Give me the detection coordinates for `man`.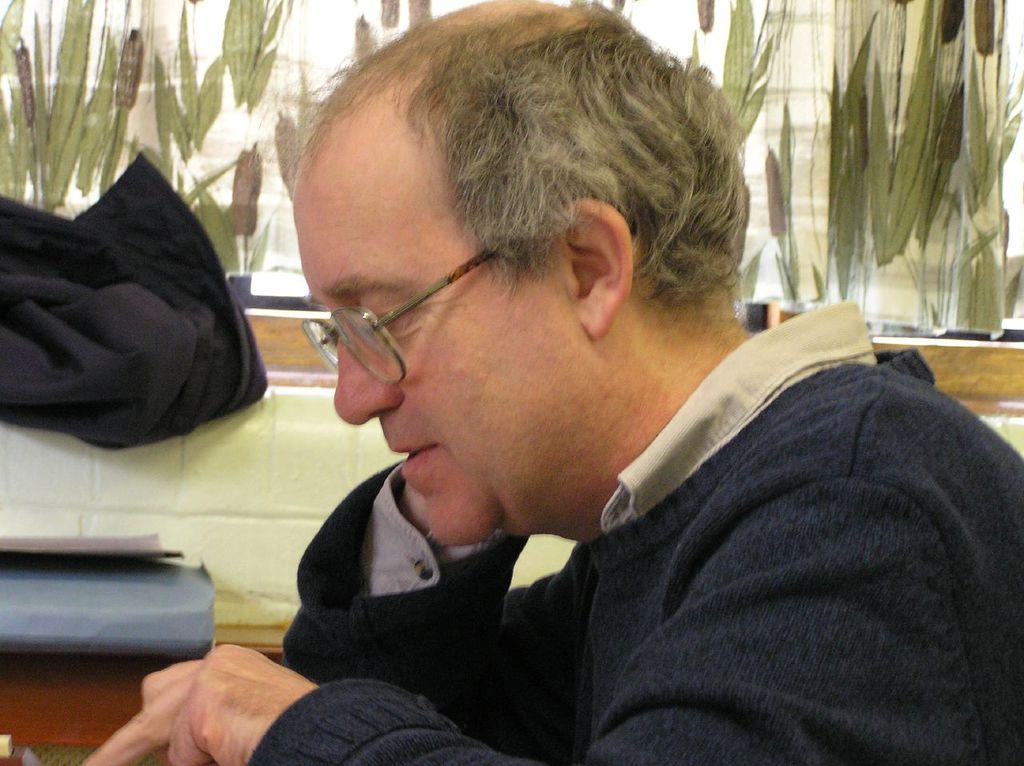
x1=156, y1=35, x2=1012, y2=731.
